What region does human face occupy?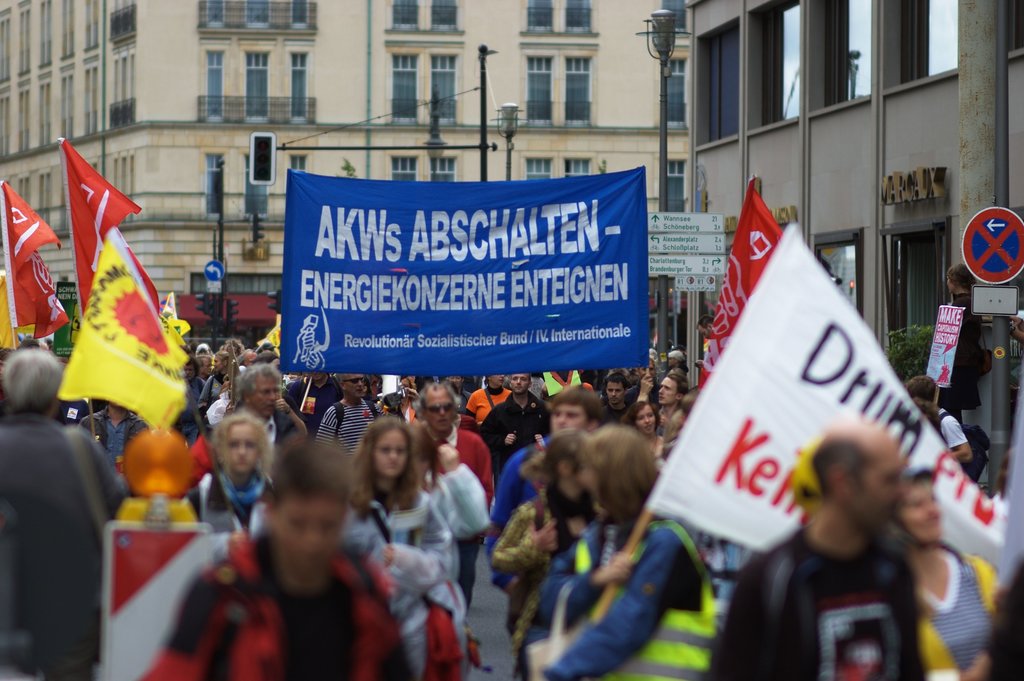
<box>182,359,195,381</box>.
